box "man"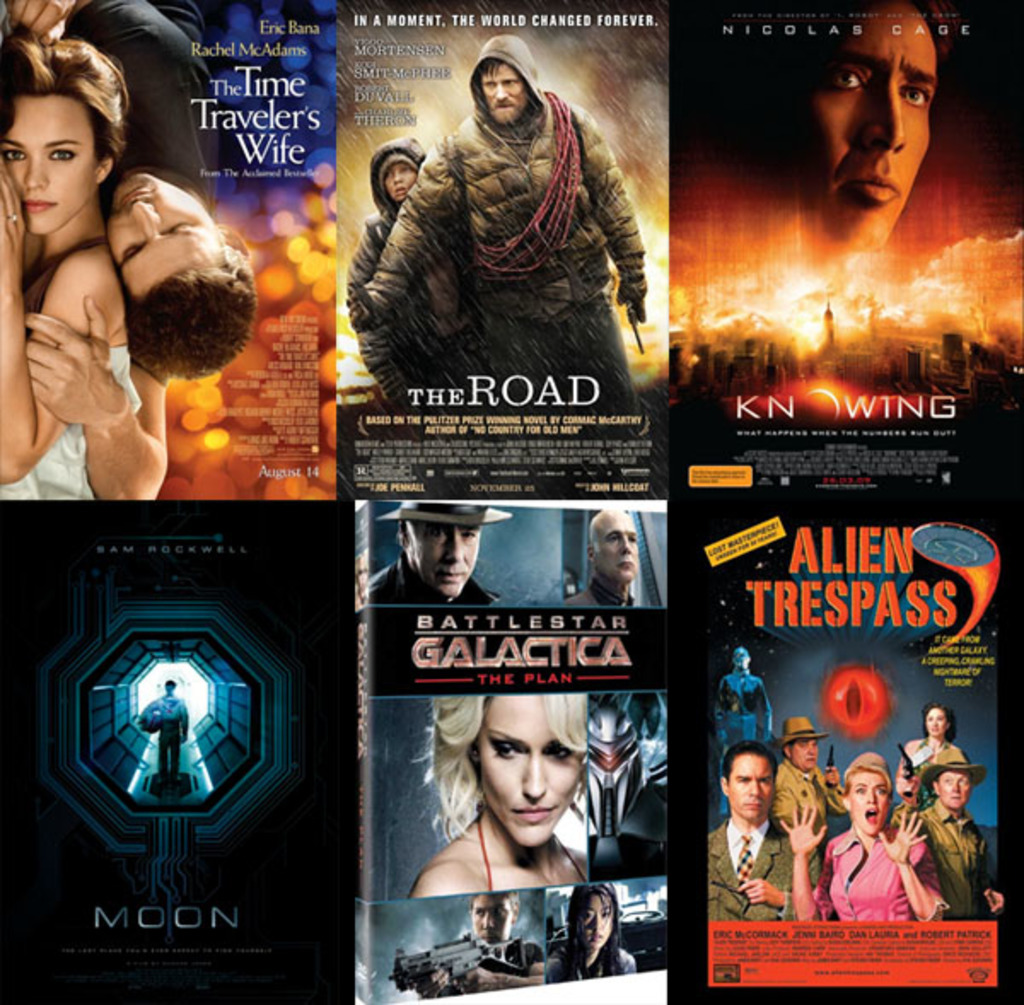
bbox=[710, 742, 819, 923]
